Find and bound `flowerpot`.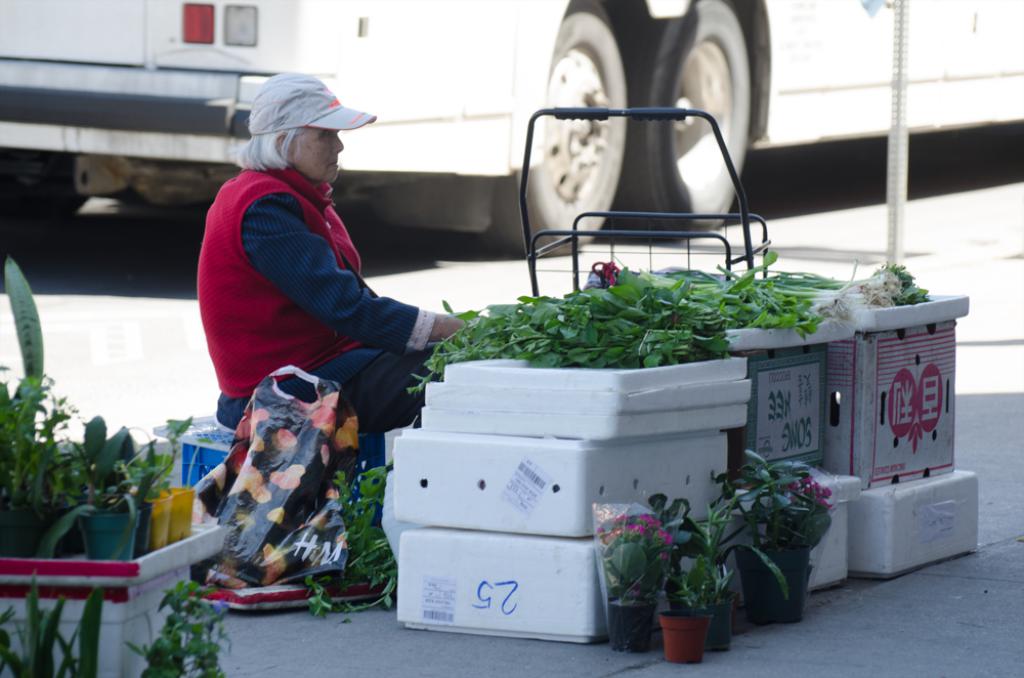
Bound: [x1=657, y1=608, x2=715, y2=670].
